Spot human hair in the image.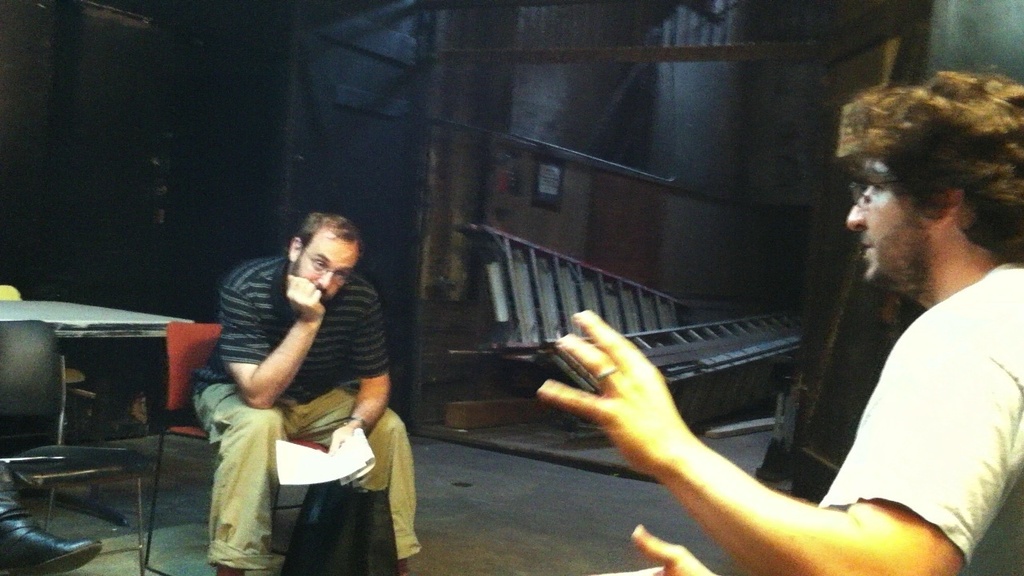
human hair found at region(834, 71, 1012, 272).
